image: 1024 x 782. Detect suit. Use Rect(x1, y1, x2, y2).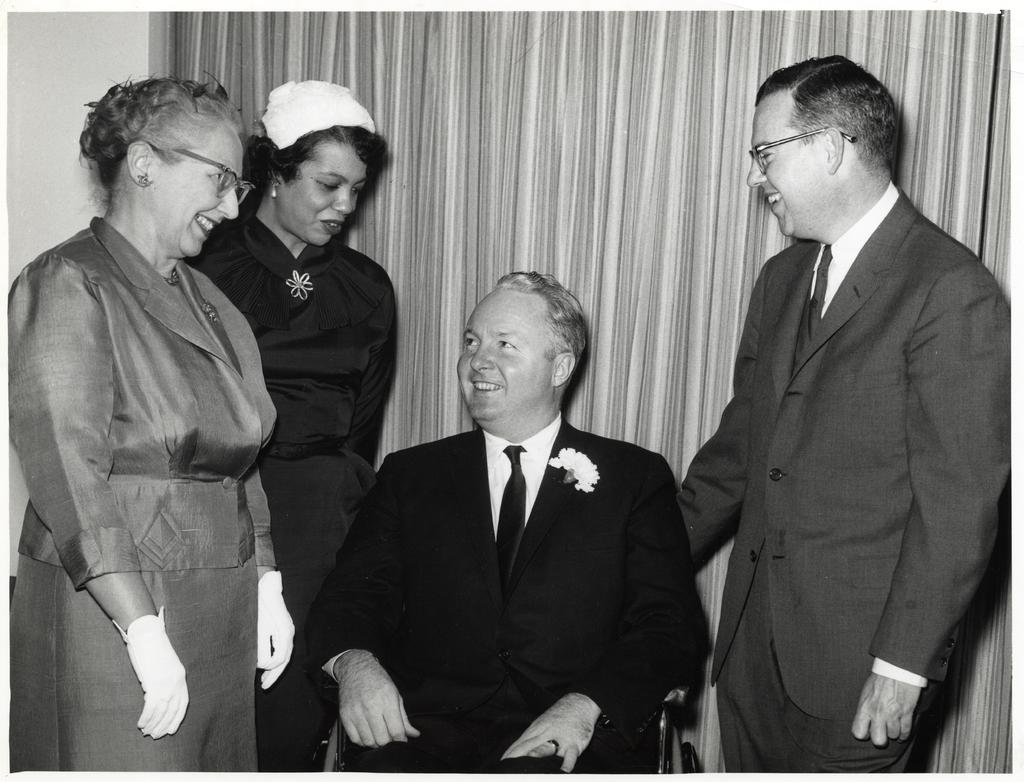
Rect(678, 182, 1023, 781).
